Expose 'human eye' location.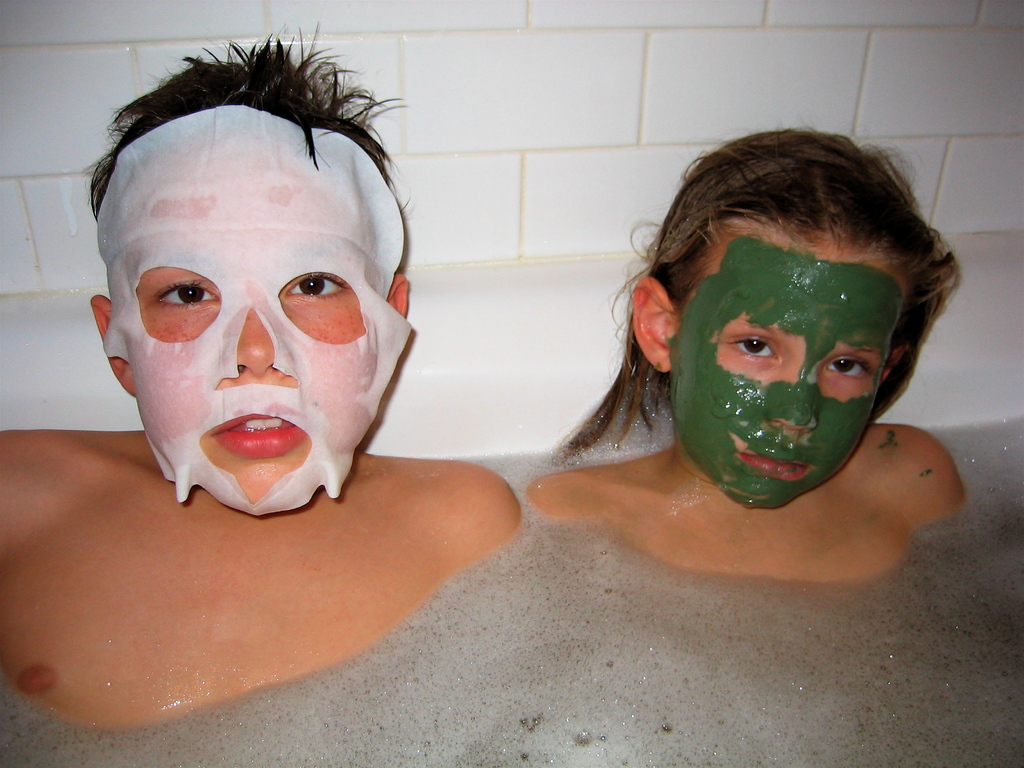
Exposed at crop(825, 341, 871, 383).
